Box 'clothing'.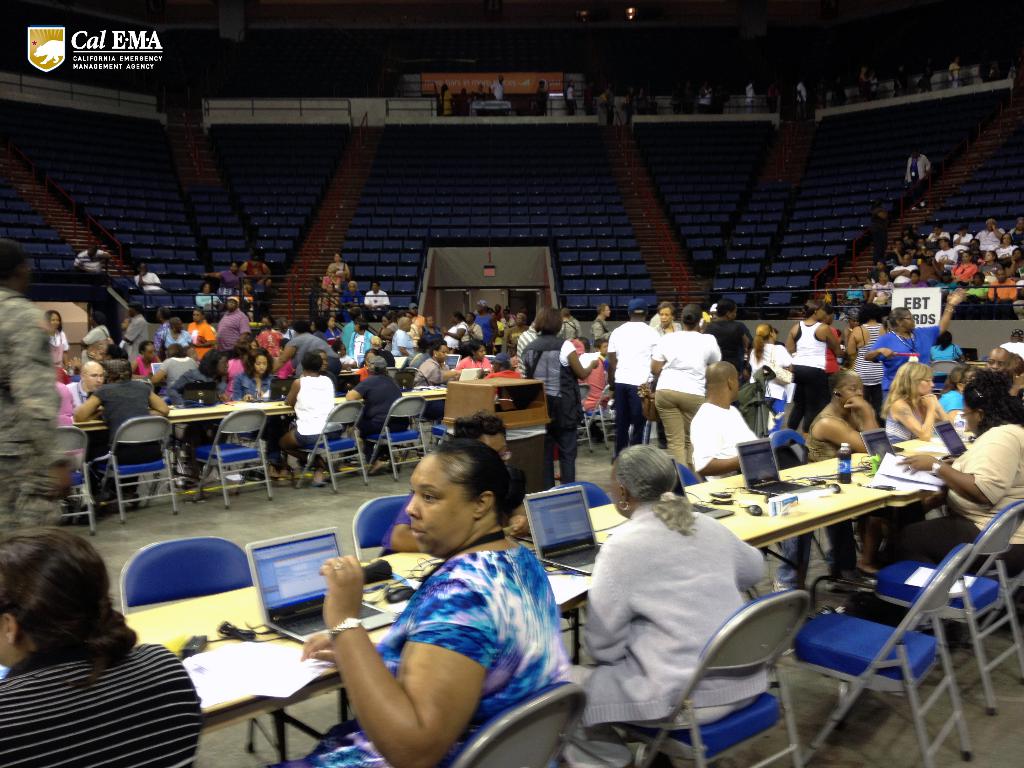
[281,331,334,367].
